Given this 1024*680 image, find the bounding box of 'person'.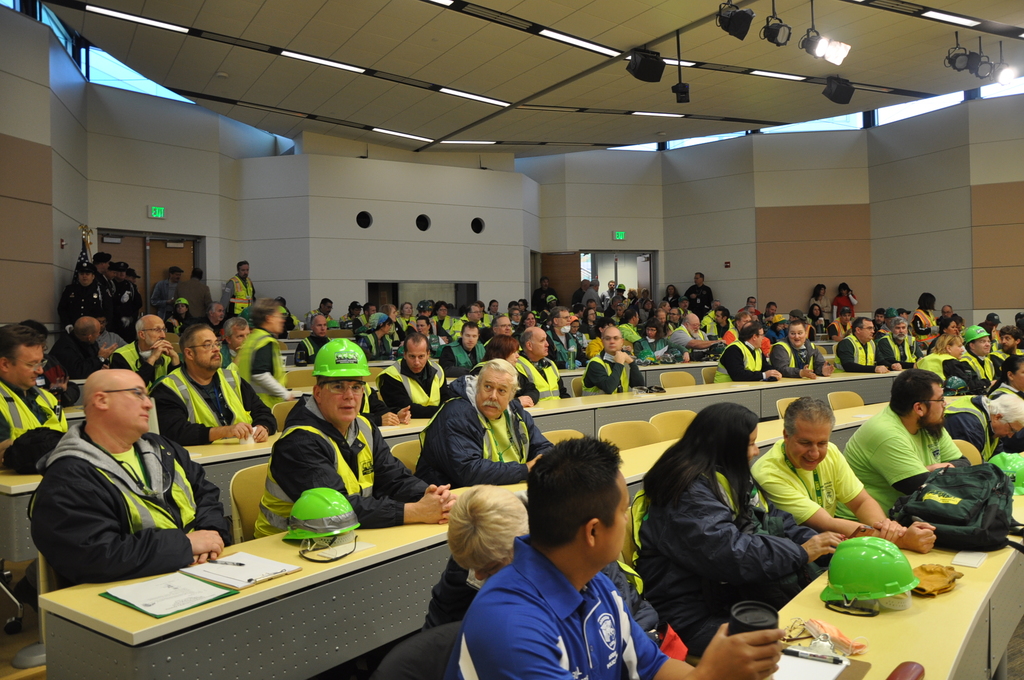
753,398,936,557.
